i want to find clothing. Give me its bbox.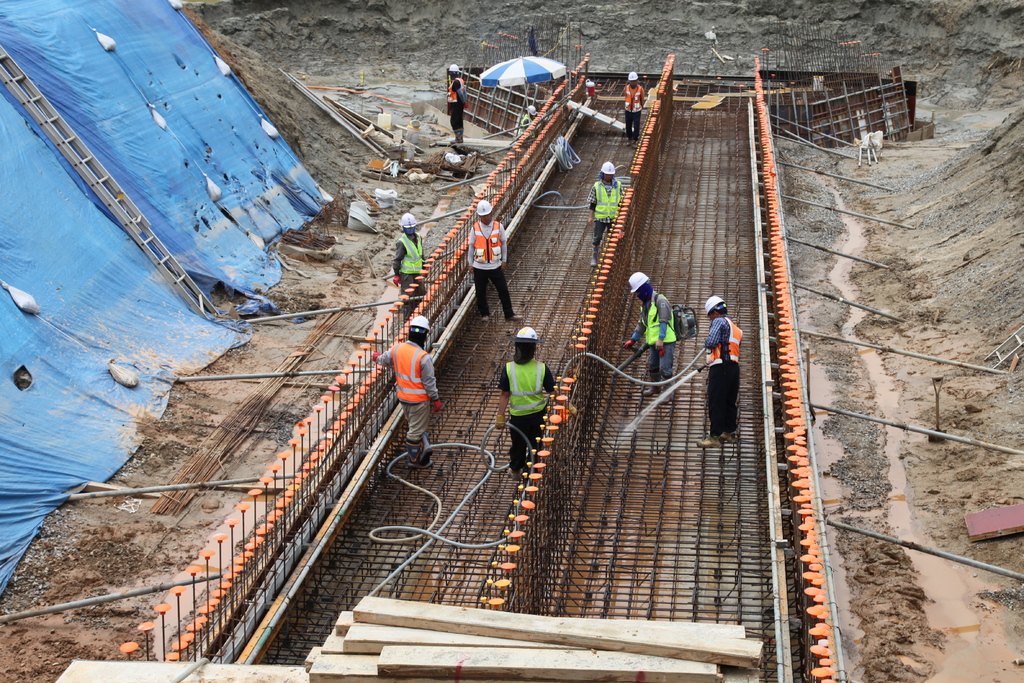
<box>465,219,516,316</box>.
